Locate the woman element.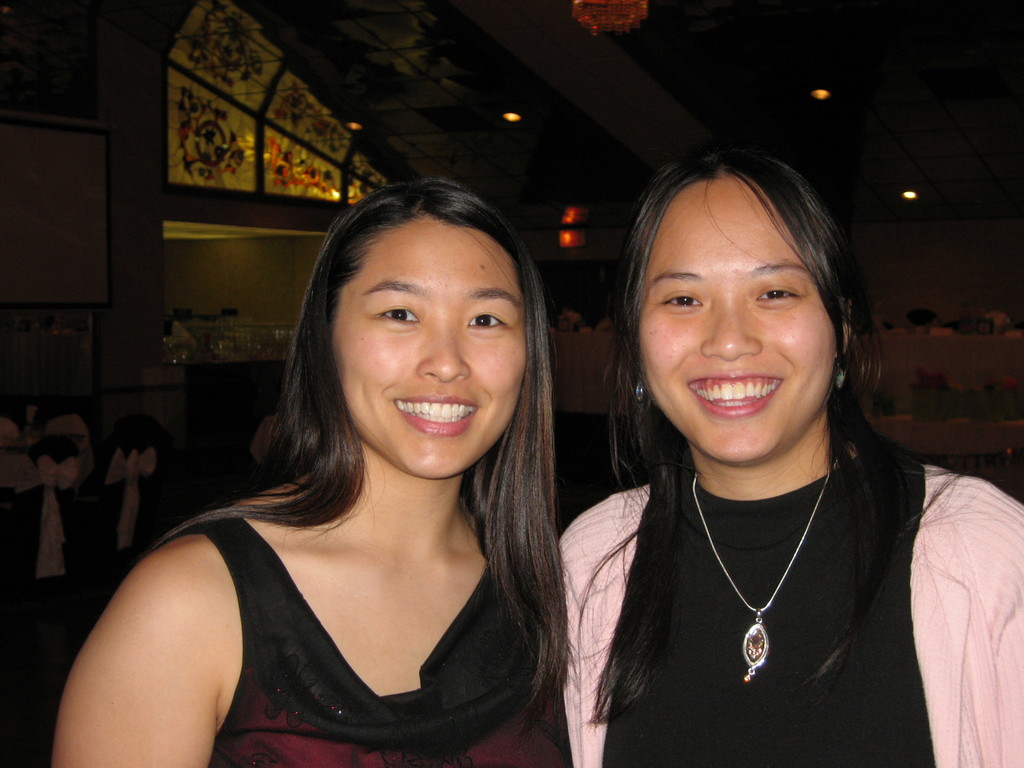
Element bbox: bbox=[74, 183, 600, 767].
